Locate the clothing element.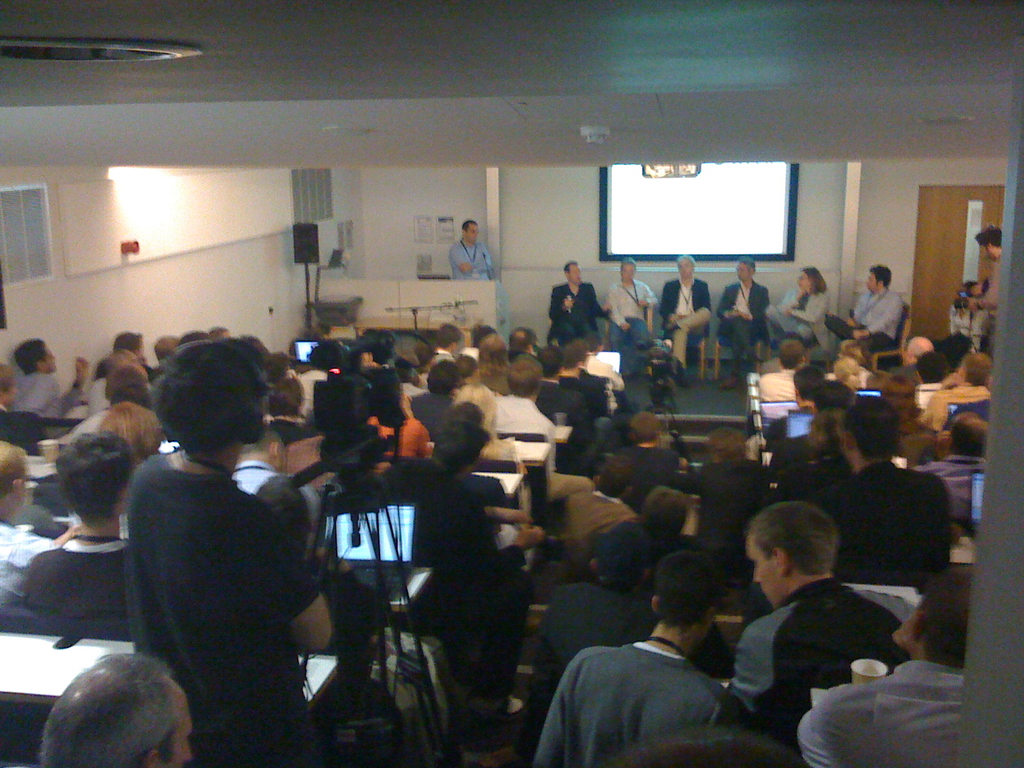
Element bbox: x1=756 y1=369 x2=797 y2=397.
